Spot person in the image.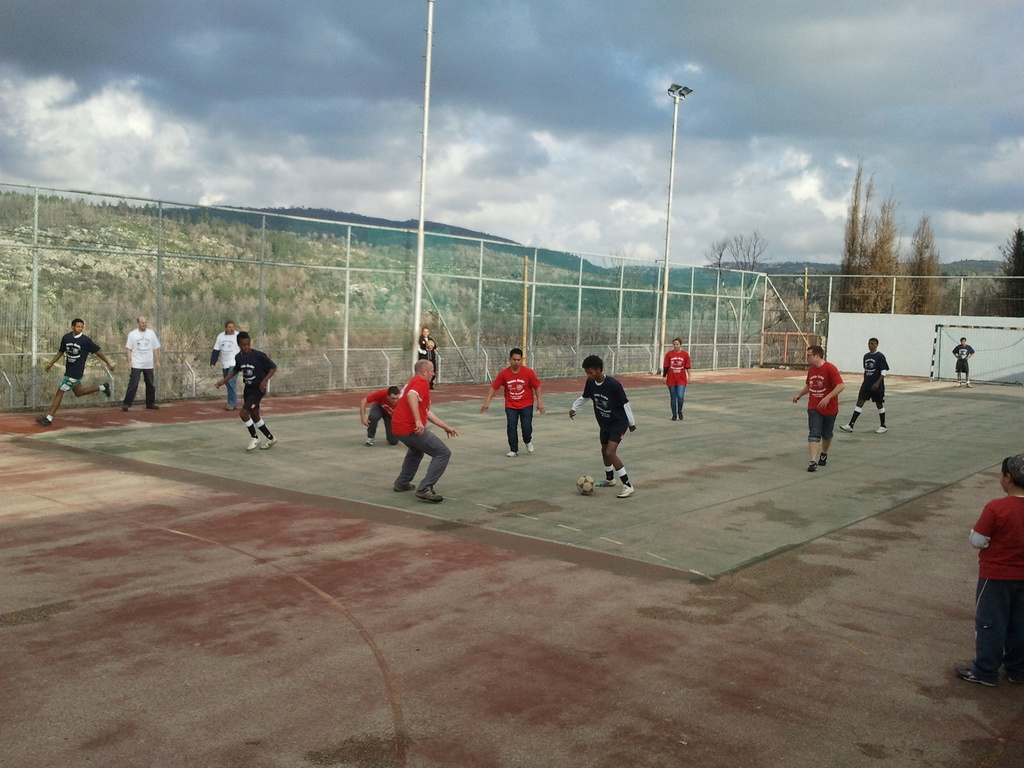
person found at region(34, 318, 111, 428).
